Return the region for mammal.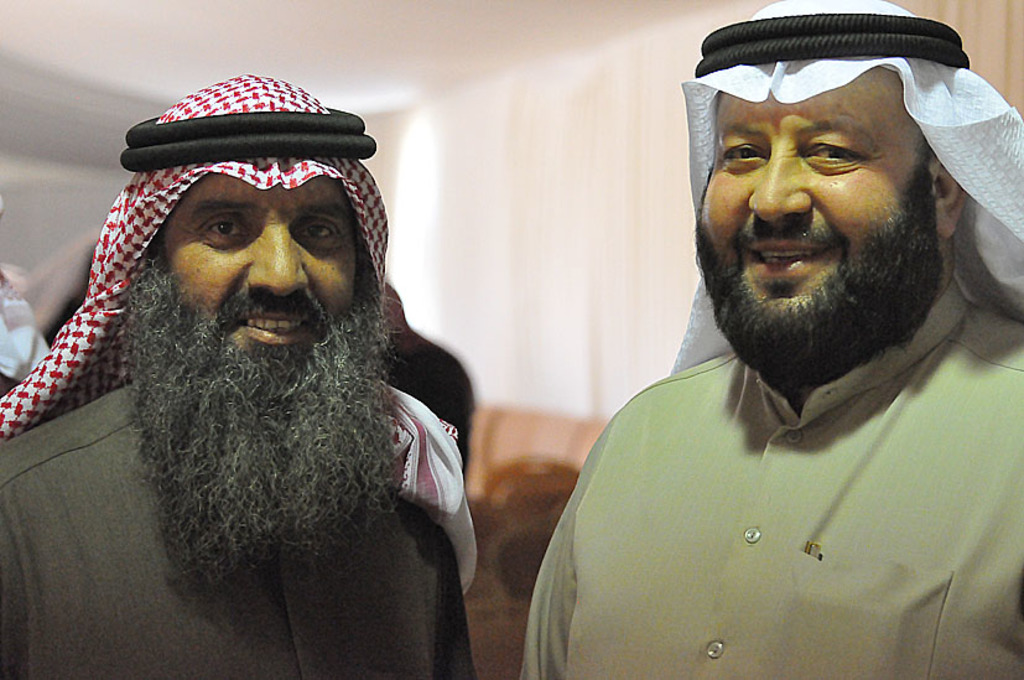
locate(0, 271, 40, 403).
